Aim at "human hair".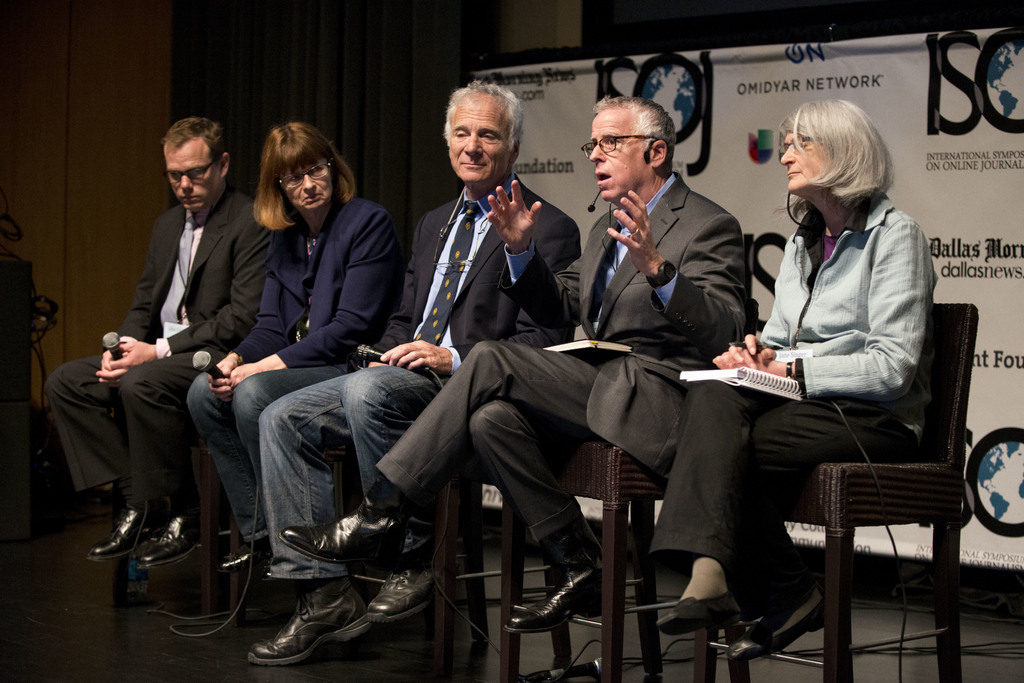
Aimed at x1=168 y1=117 x2=223 y2=168.
